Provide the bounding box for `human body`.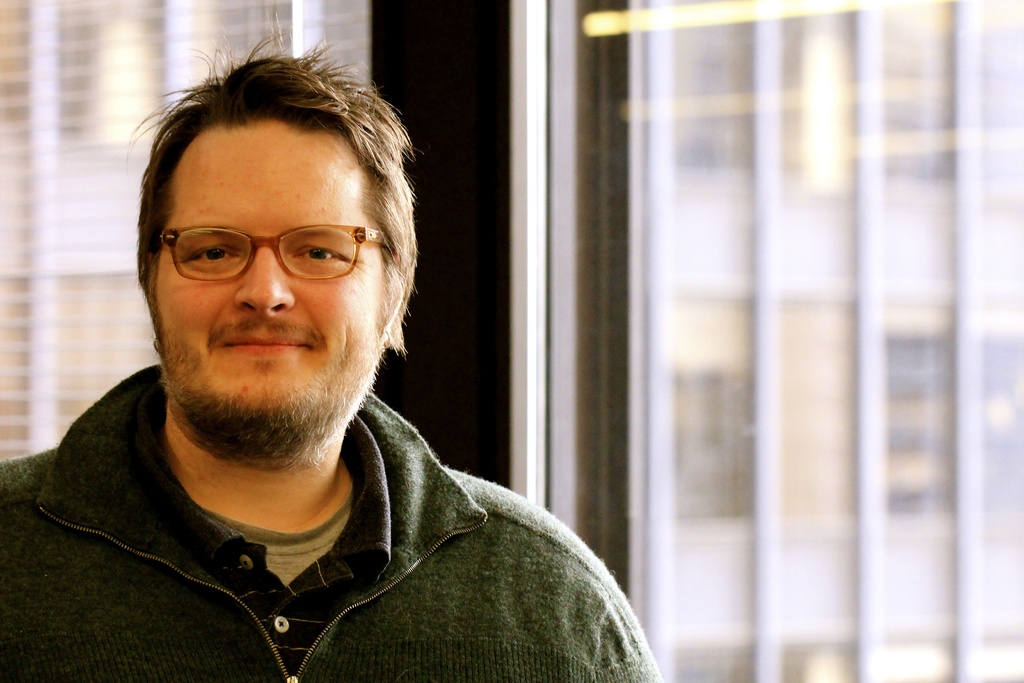
bbox=[0, 17, 657, 682].
